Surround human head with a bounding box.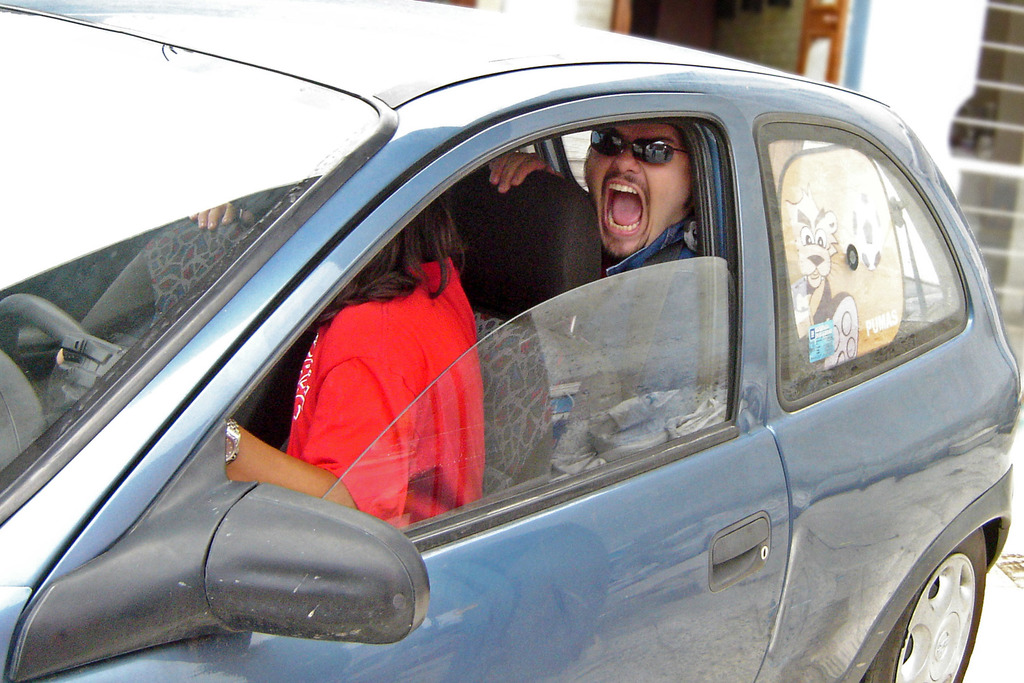
x1=345, y1=208, x2=451, y2=282.
